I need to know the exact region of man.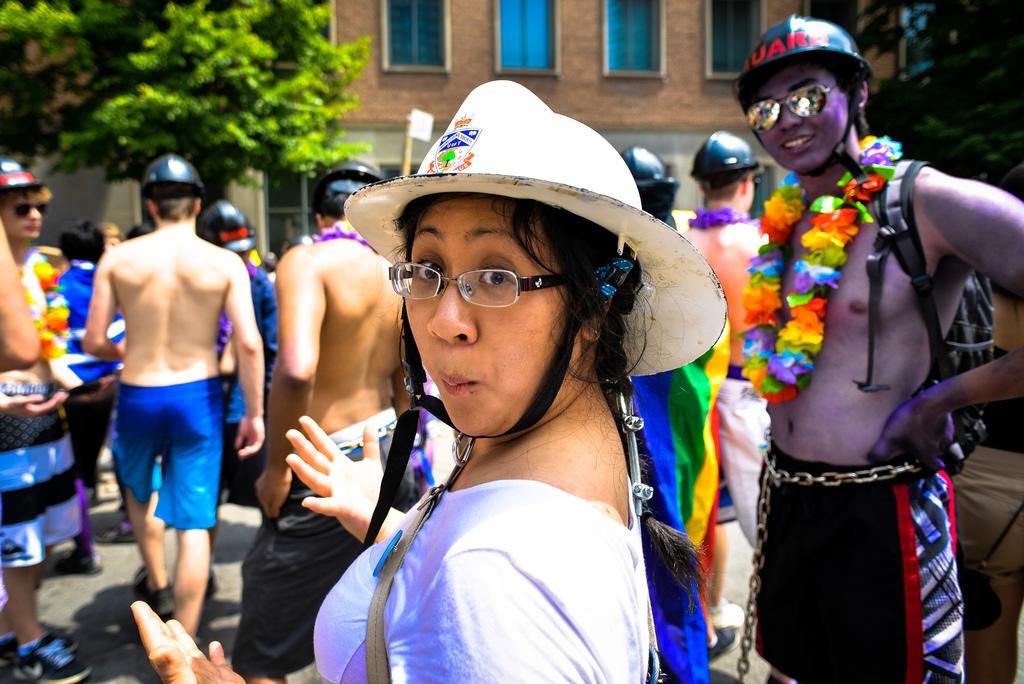
Region: [0,152,90,682].
